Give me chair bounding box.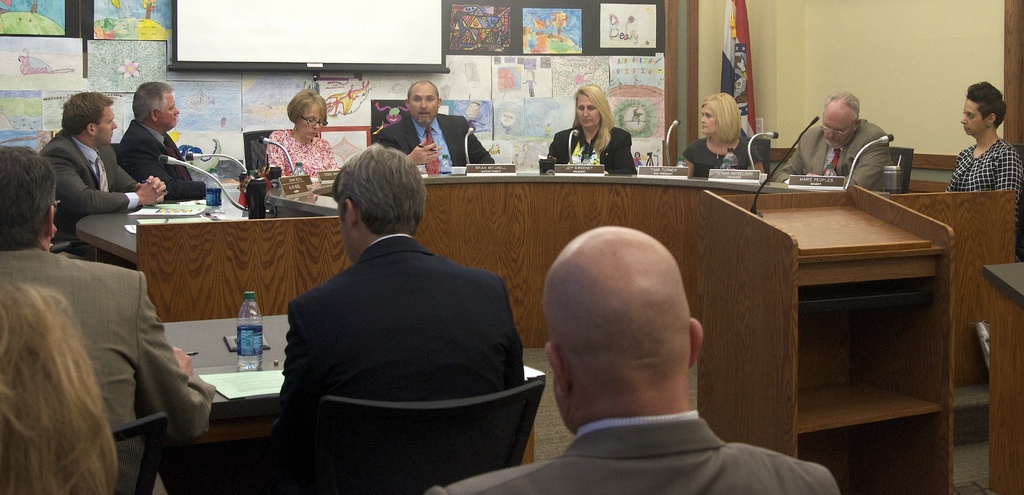
744 137 771 175.
